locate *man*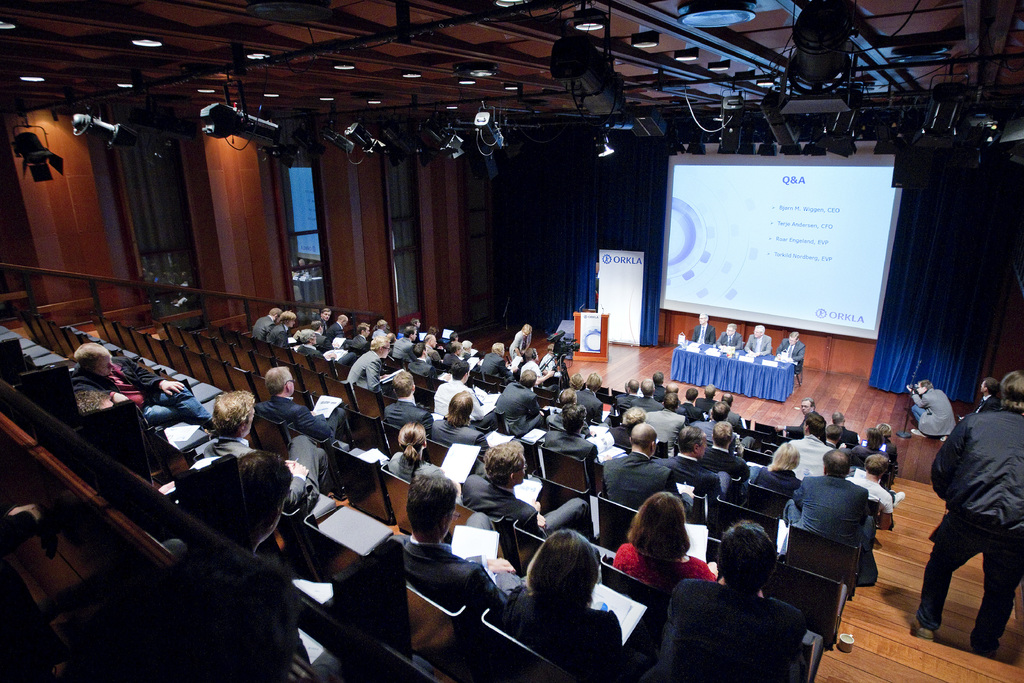
x1=690 y1=311 x2=716 y2=345
